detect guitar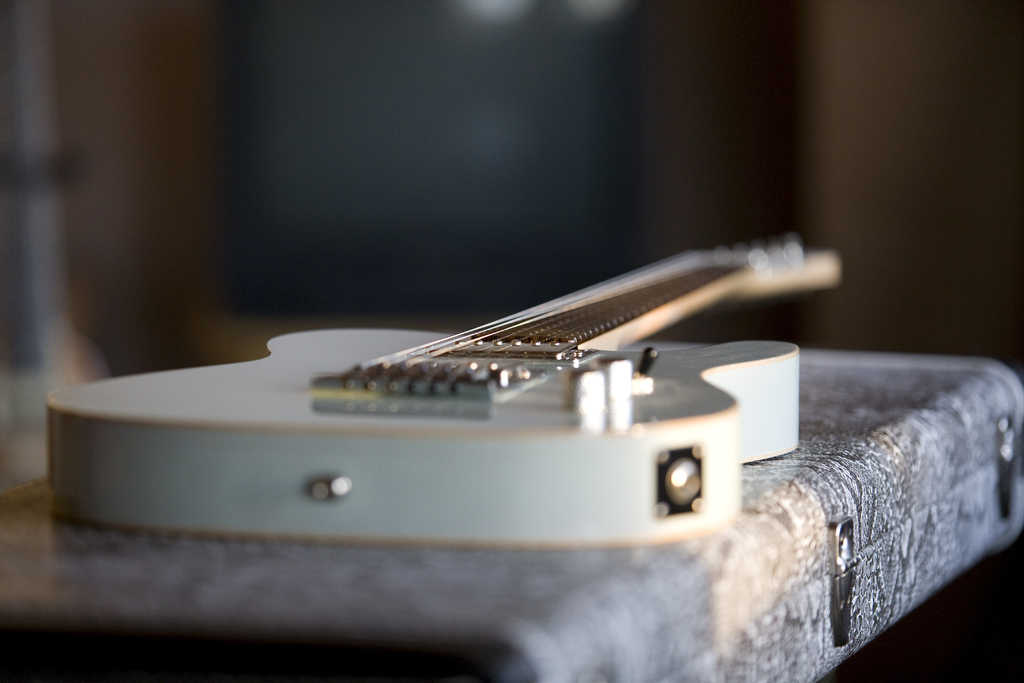
detection(40, 230, 846, 539)
